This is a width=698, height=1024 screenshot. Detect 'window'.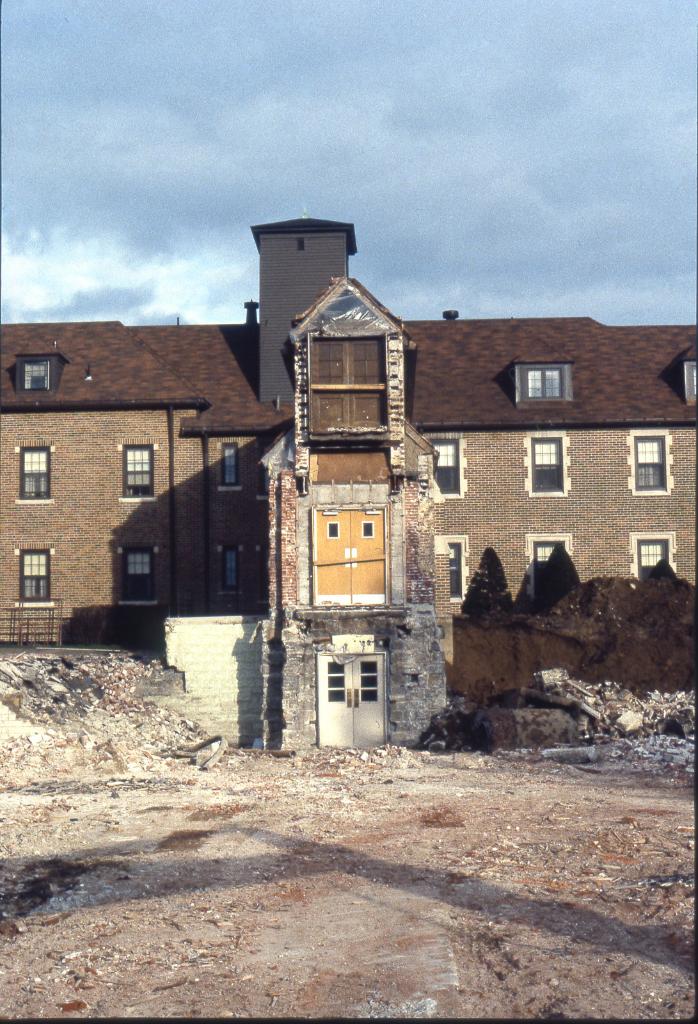
(x1=118, y1=442, x2=154, y2=502).
